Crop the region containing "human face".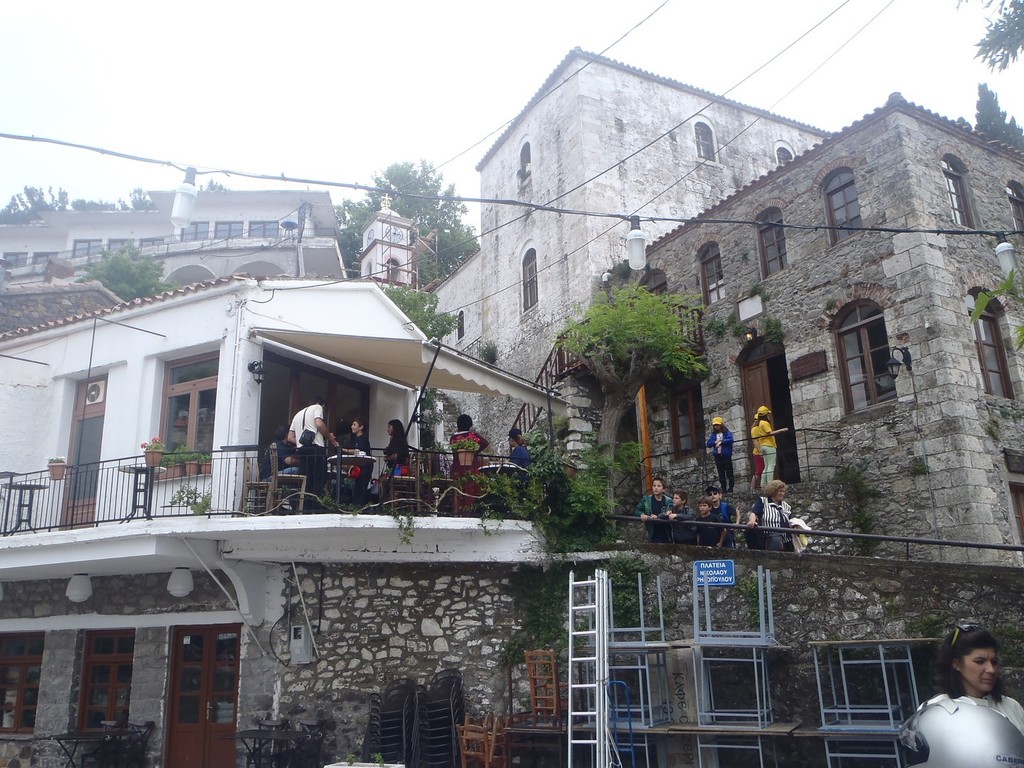
Crop region: [780,482,781,498].
